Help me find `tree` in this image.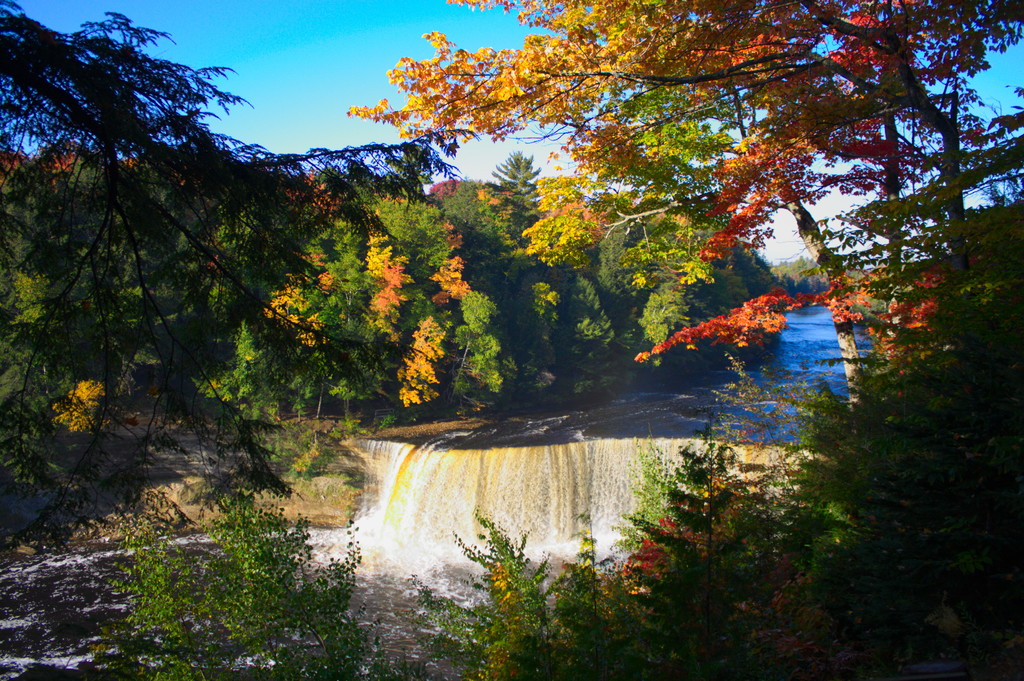
Found it: [left=348, top=0, right=1023, bottom=413].
